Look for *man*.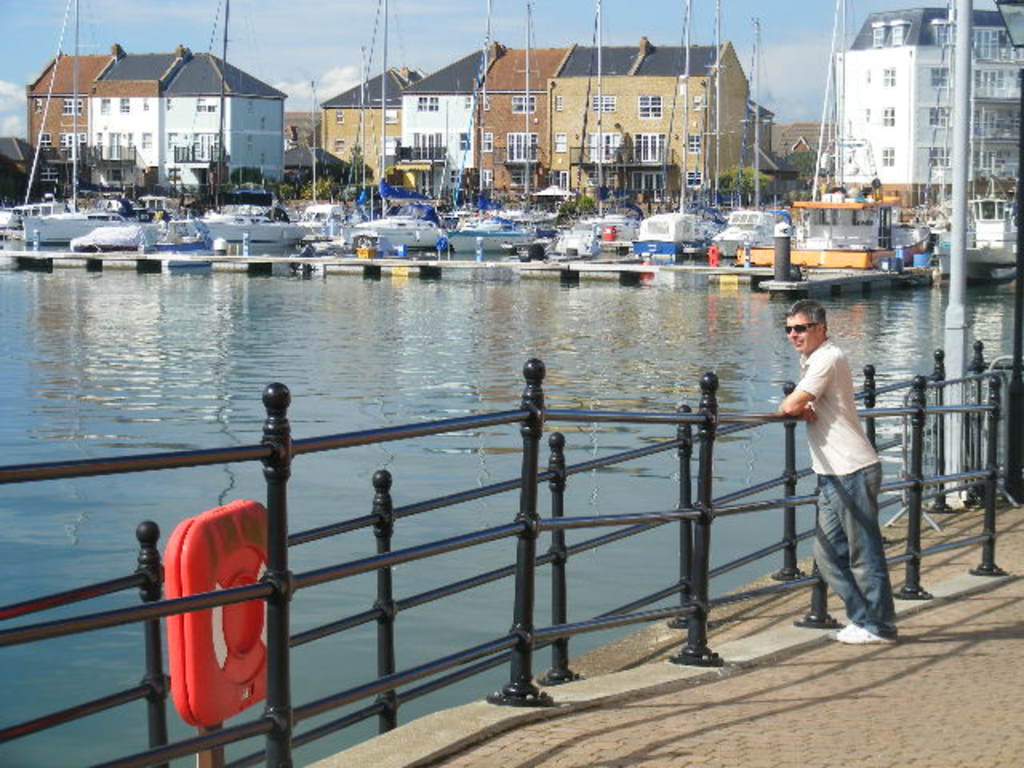
Found: <box>781,304,902,645</box>.
